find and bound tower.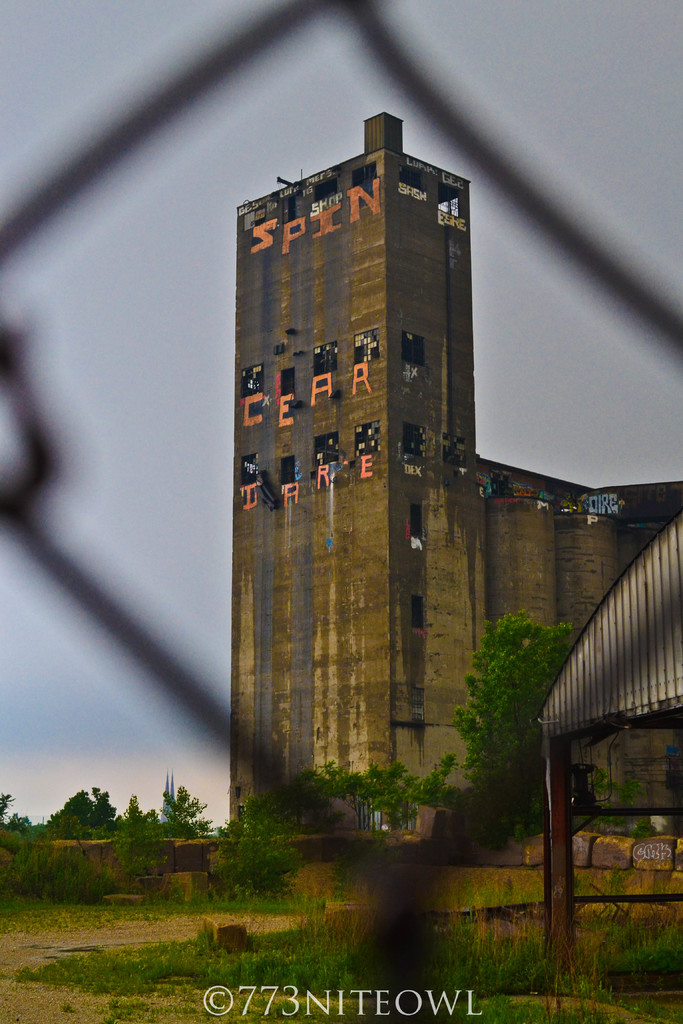
Bound: (234,115,682,867).
